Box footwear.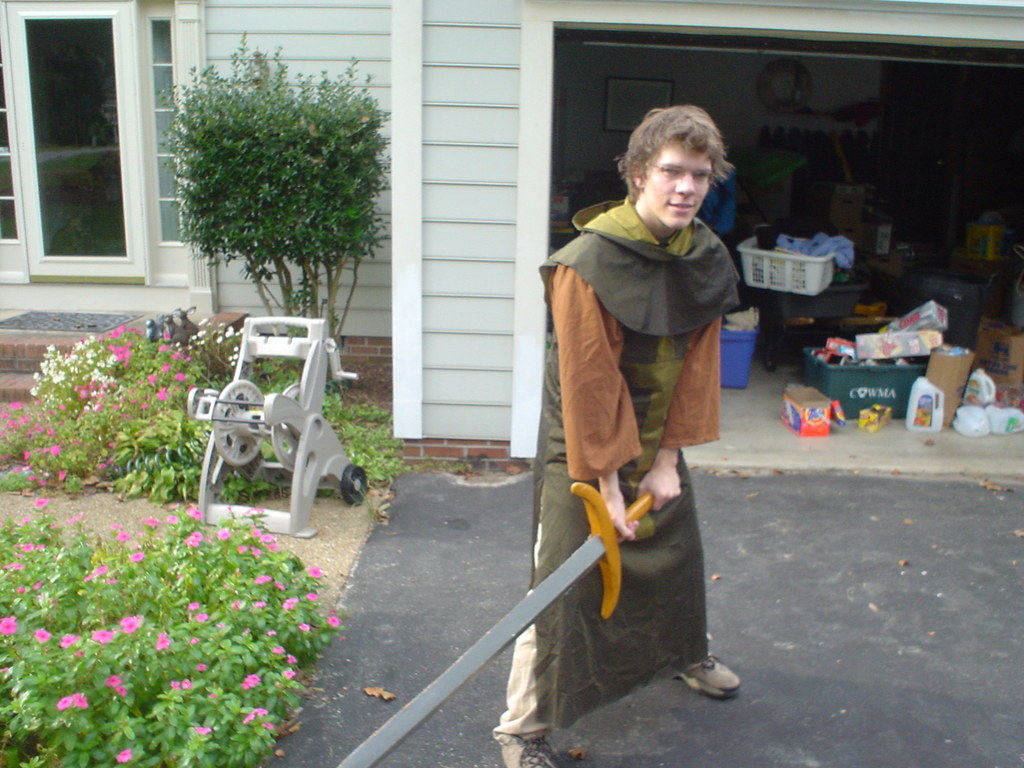
l=497, t=726, r=552, b=767.
